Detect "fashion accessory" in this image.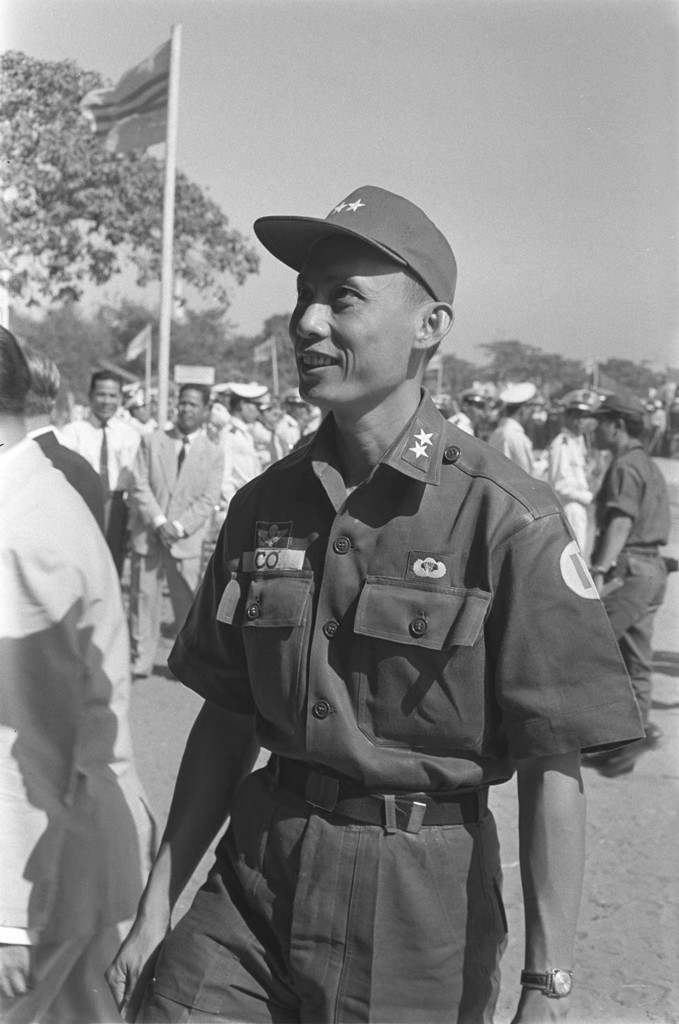
Detection: bbox(266, 760, 487, 824).
